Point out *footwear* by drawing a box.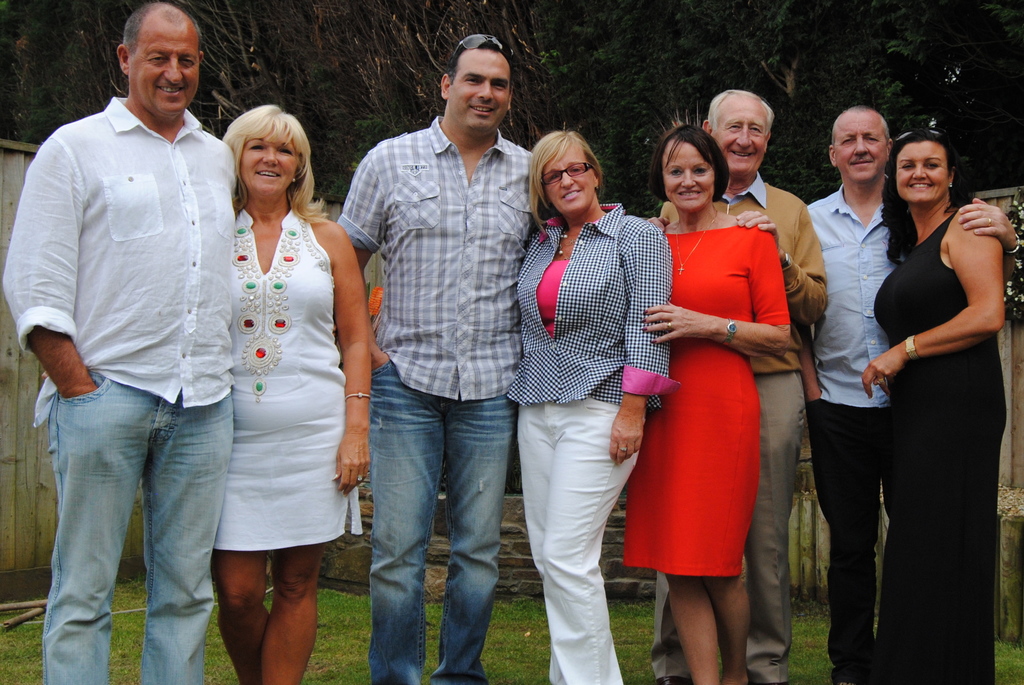
[x1=655, y1=674, x2=694, y2=684].
